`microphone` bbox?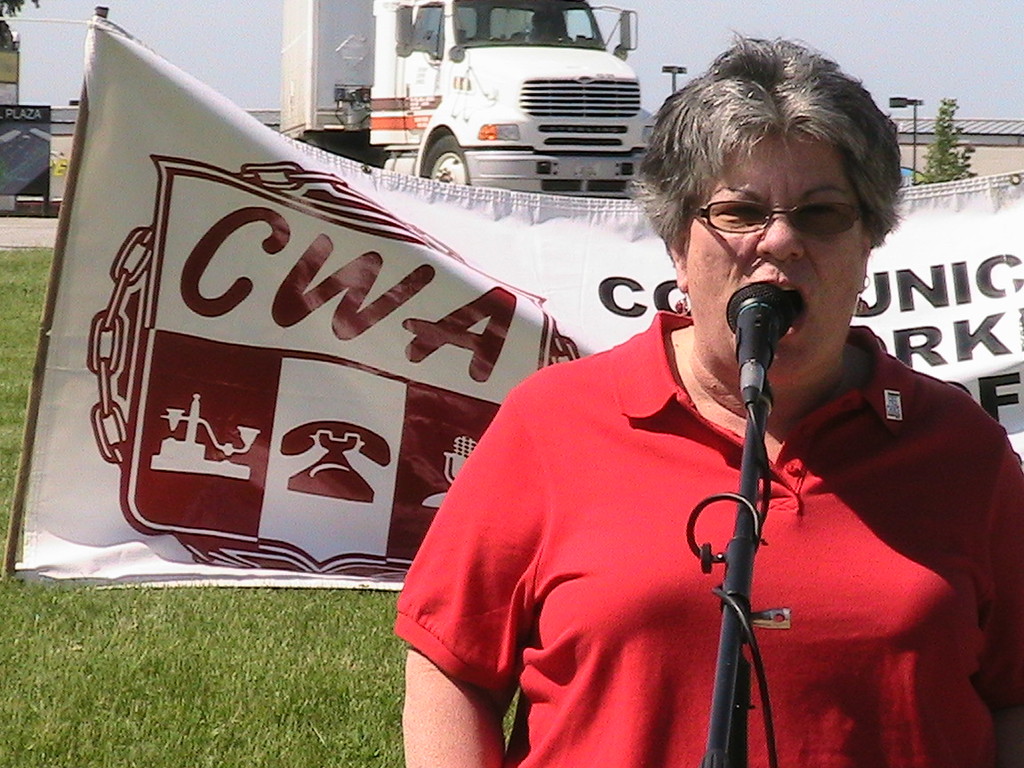
[711, 287, 816, 378]
